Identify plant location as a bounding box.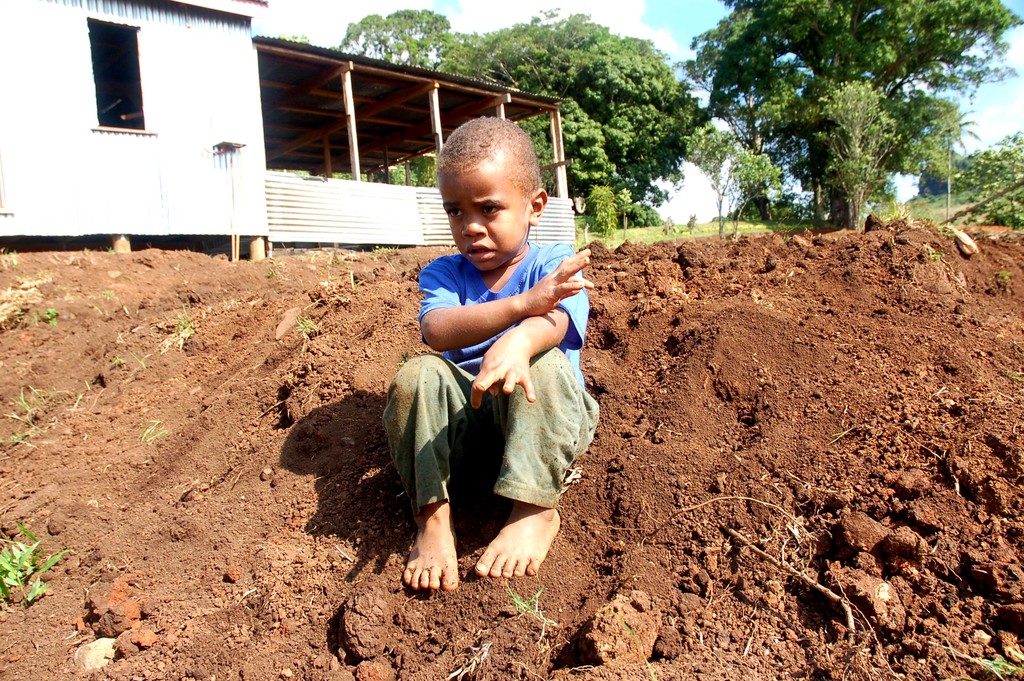
(left=346, top=262, right=365, bottom=302).
